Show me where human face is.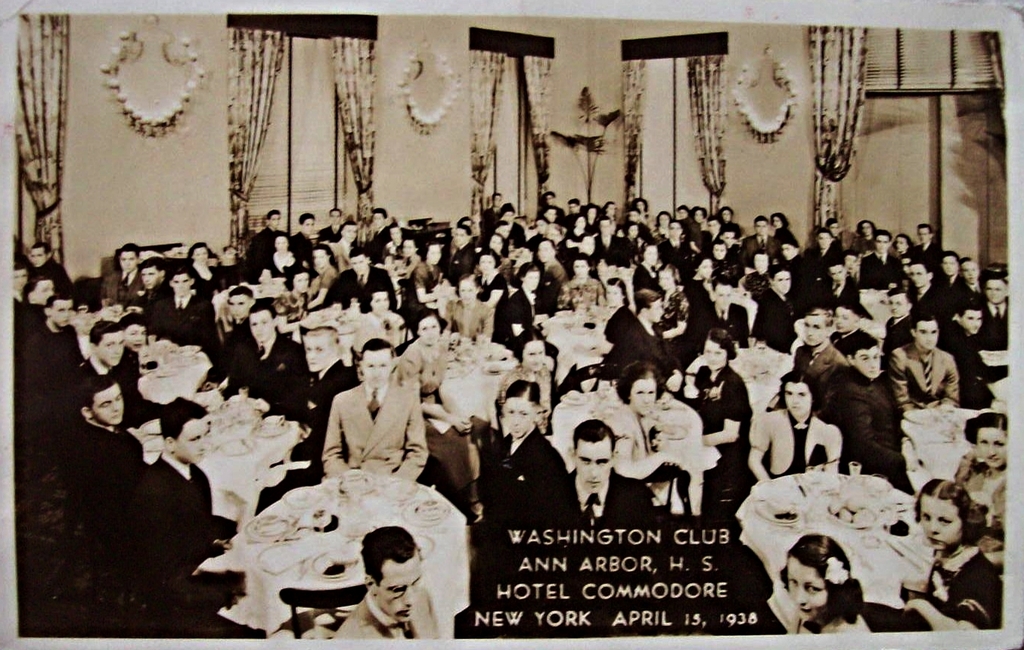
human face is at [784,385,811,426].
